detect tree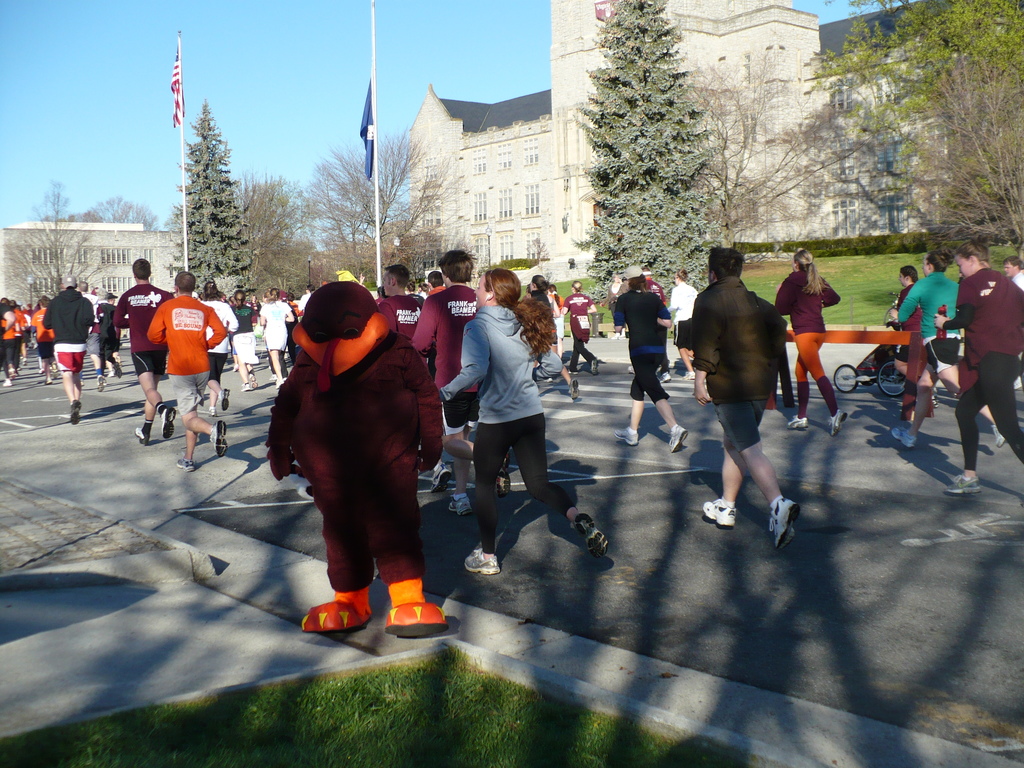
[x1=666, y1=47, x2=883, y2=246]
